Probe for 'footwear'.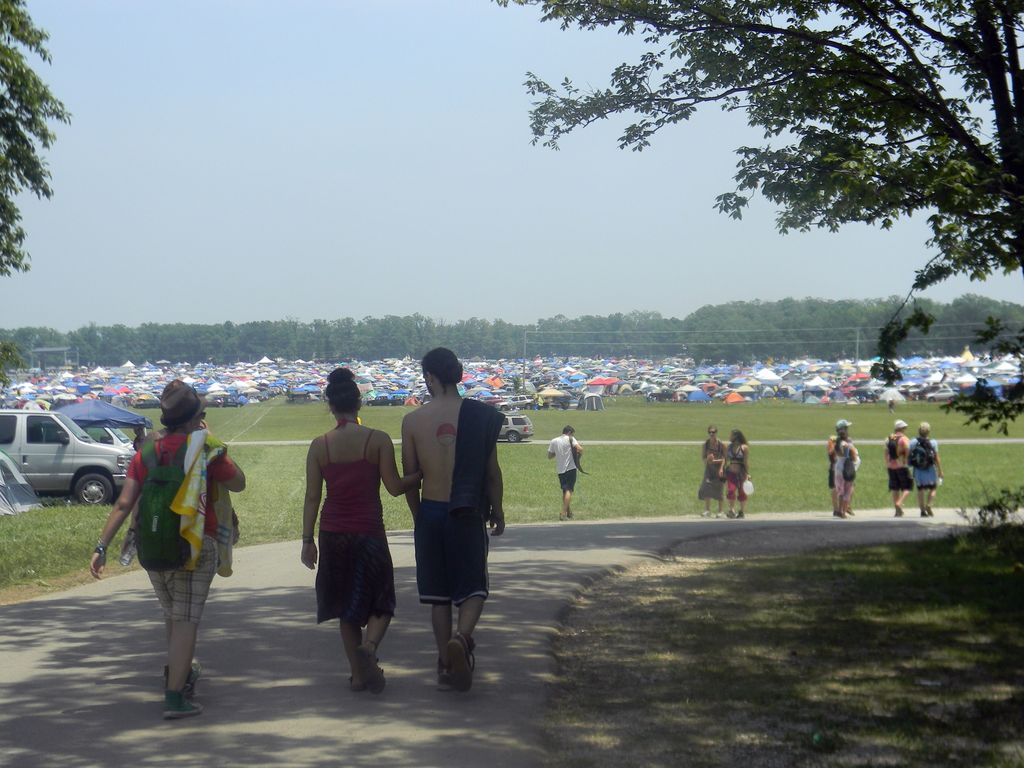
Probe result: region(164, 666, 204, 716).
